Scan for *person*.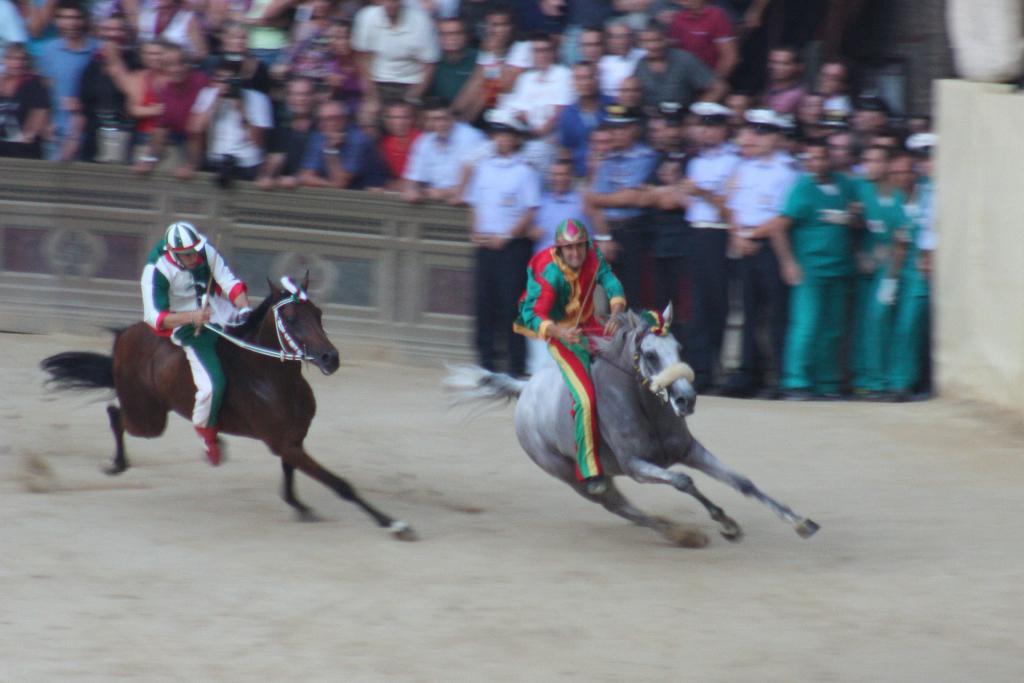
Scan result: [79, 14, 134, 147].
